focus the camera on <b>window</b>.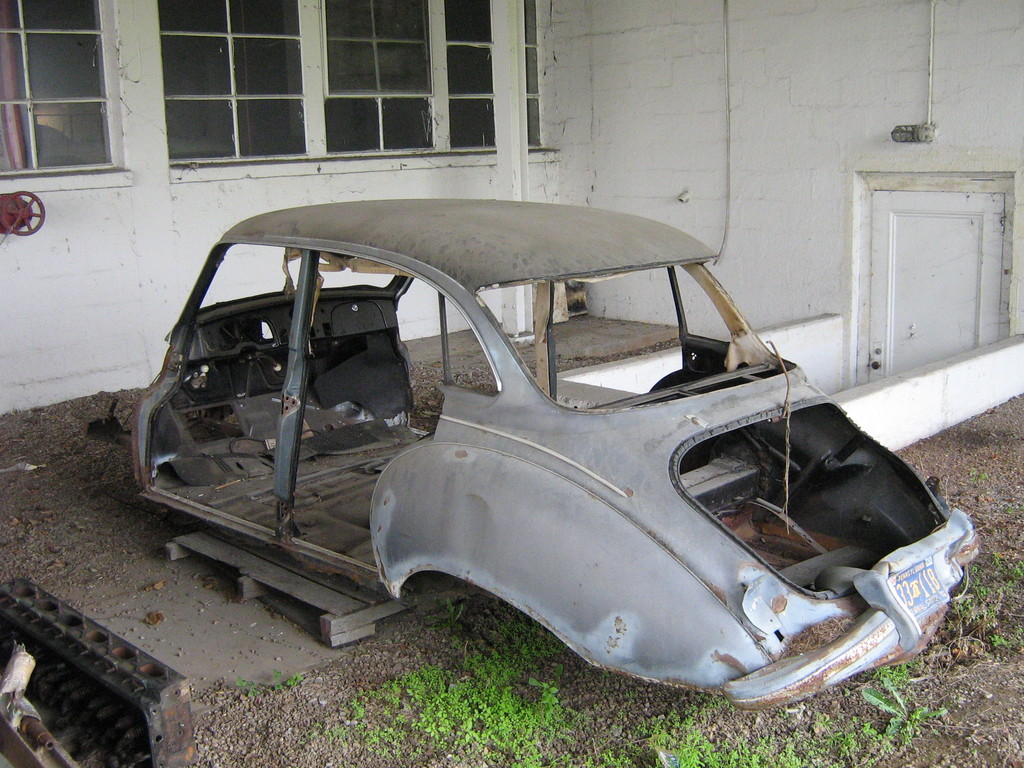
Focus region: l=449, t=0, r=546, b=145.
